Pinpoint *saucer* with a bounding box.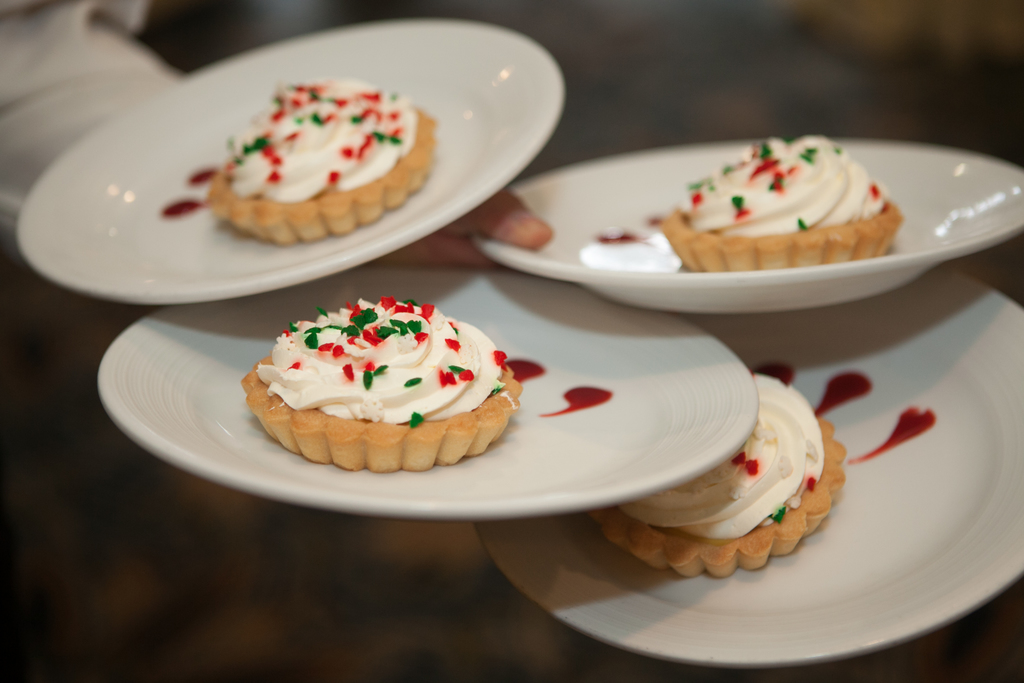
bbox=(99, 265, 755, 518).
